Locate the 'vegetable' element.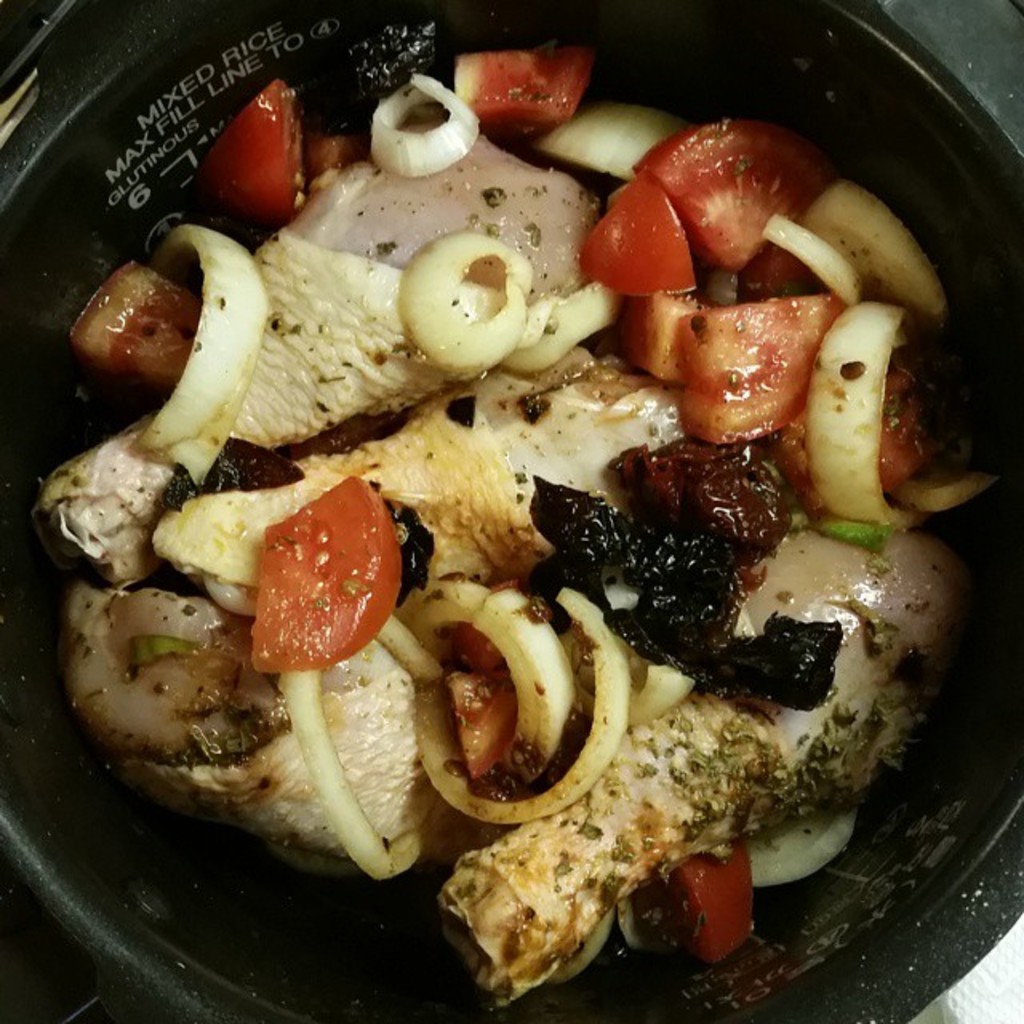
Element bbox: {"x1": 754, "y1": 214, "x2": 856, "y2": 306}.
